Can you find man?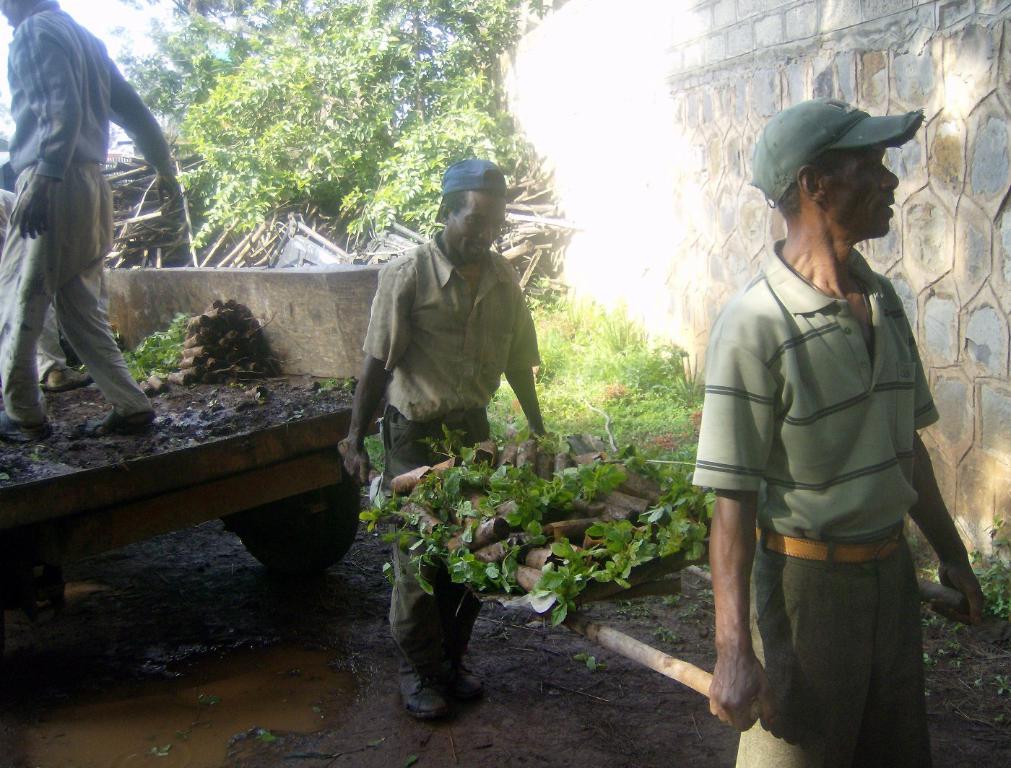
Yes, bounding box: 0/0/177/437.
